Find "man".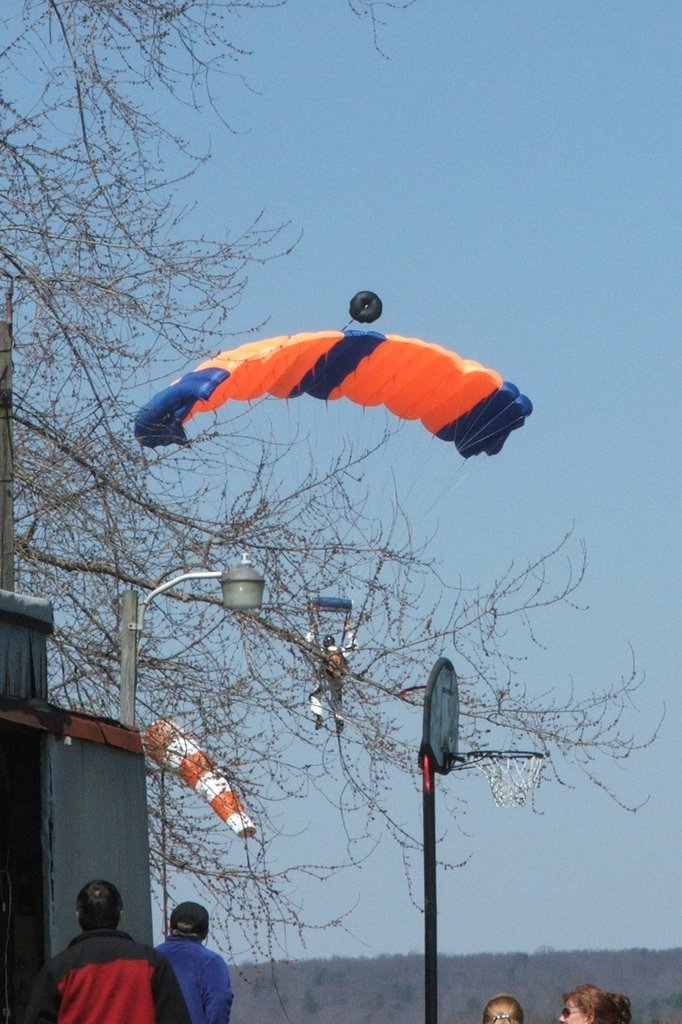
rect(31, 884, 171, 1021).
